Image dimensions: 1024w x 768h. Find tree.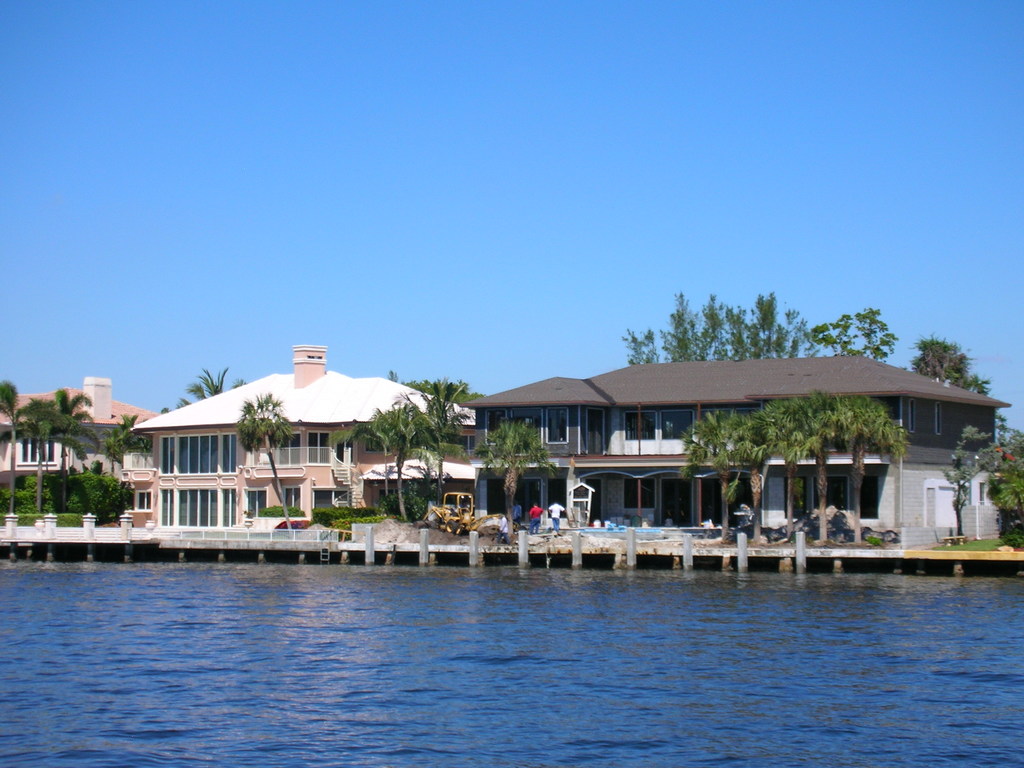
345 404 419 516.
